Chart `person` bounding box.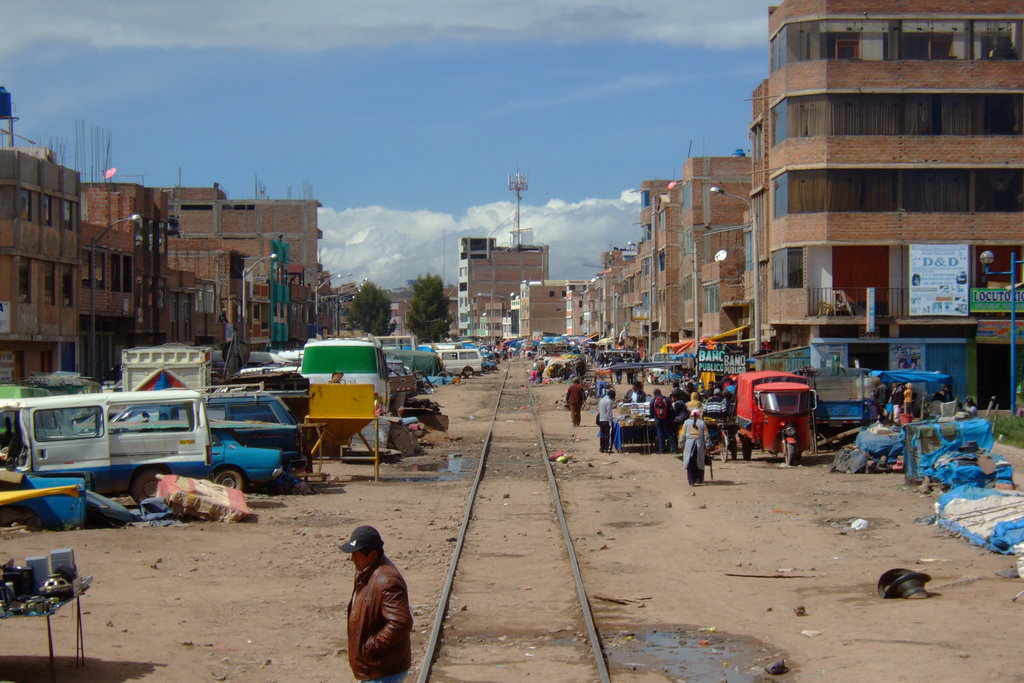
Charted: [x1=596, y1=388, x2=616, y2=452].
